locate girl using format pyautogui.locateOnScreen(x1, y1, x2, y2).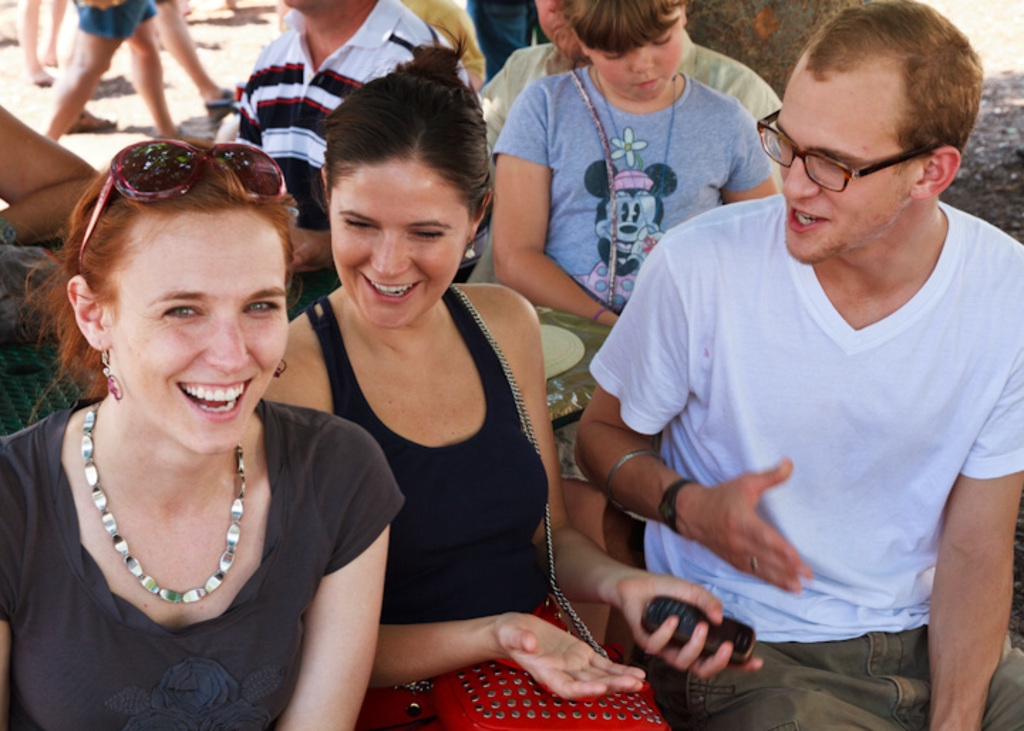
pyautogui.locateOnScreen(260, 21, 761, 730).
